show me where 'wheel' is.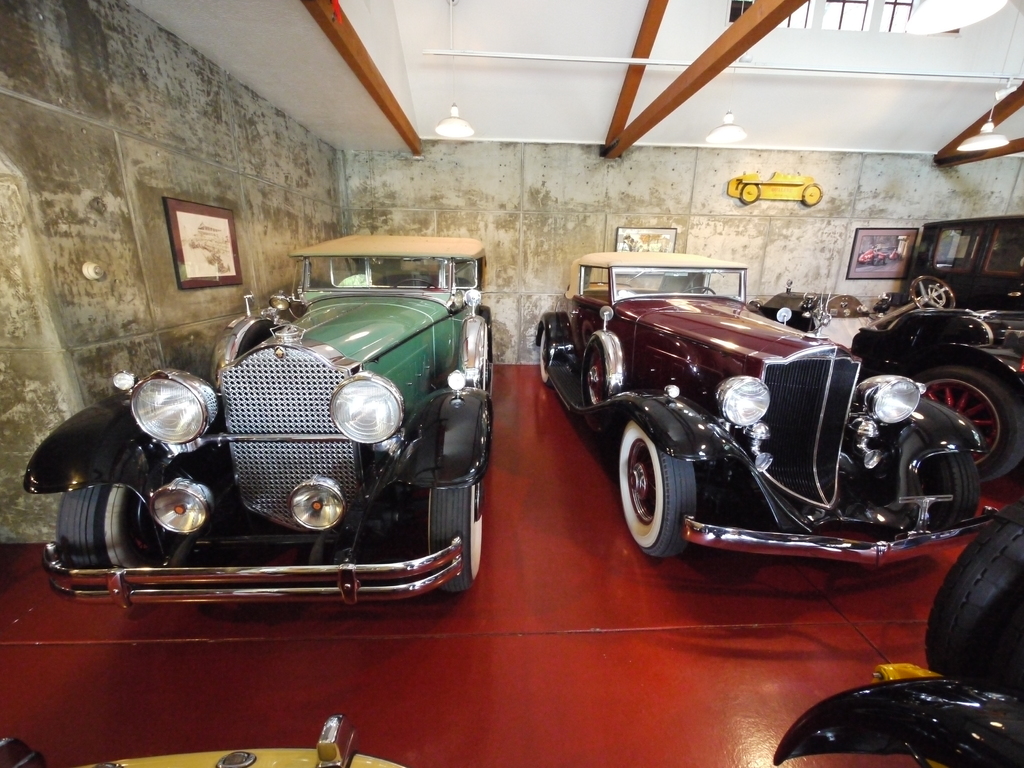
'wheel' is at bbox=[396, 277, 436, 287].
